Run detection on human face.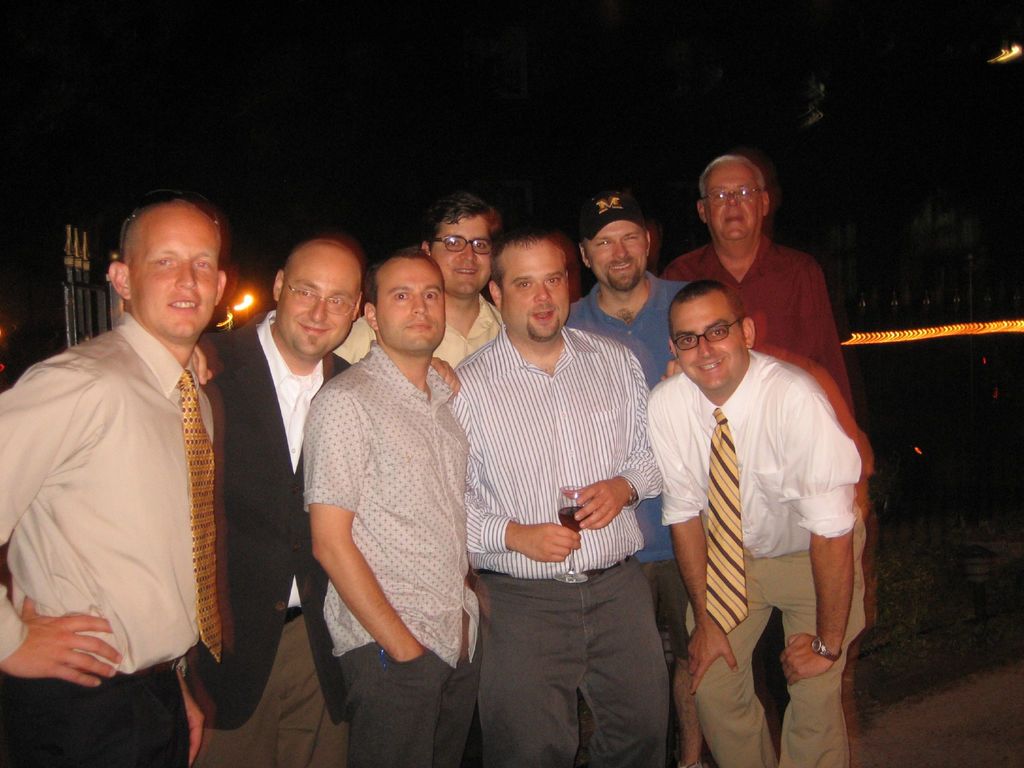
Result: Rect(499, 243, 566, 350).
